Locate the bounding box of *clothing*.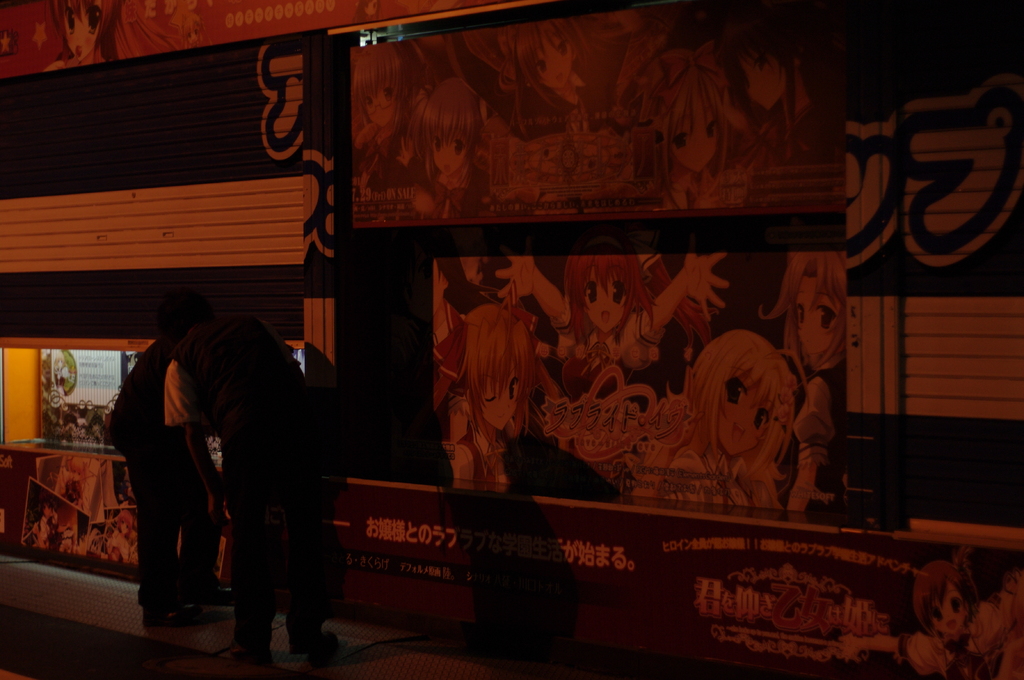
Bounding box: locate(557, 294, 693, 394).
